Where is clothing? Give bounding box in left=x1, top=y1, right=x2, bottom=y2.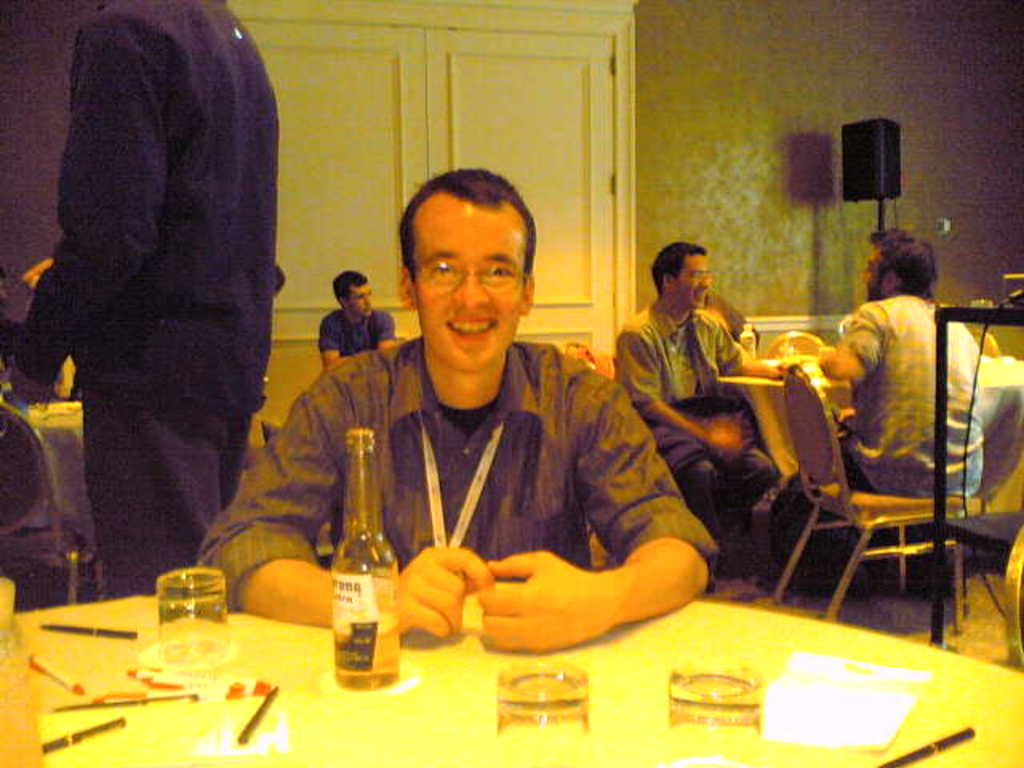
left=315, top=309, right=402, bottom=362.
